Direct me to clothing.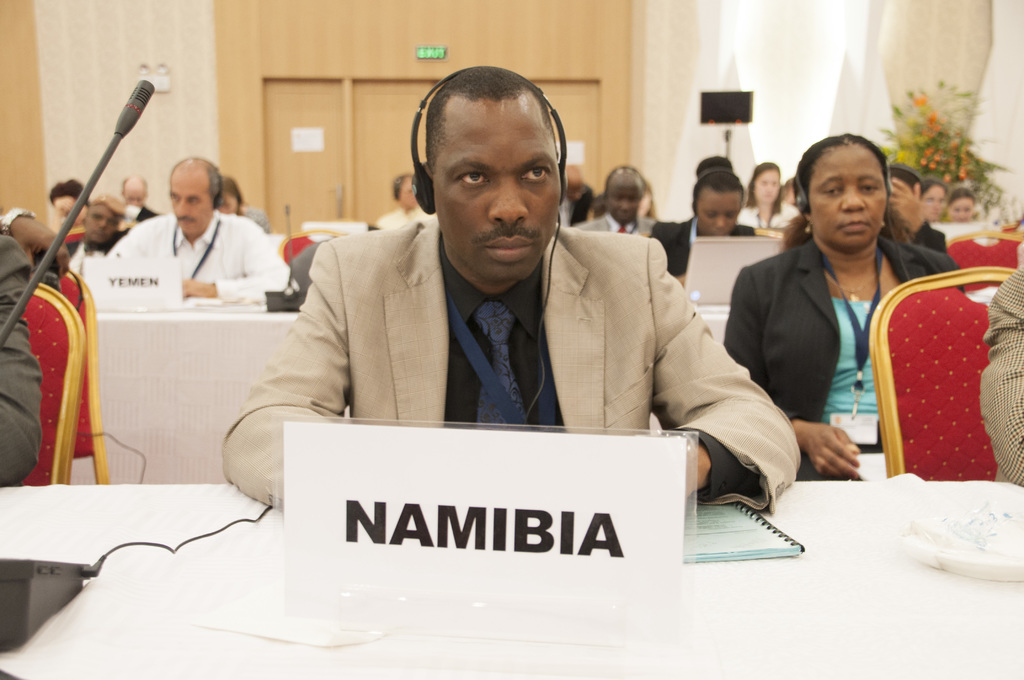
Direction: bbox(117, 201, 158, 231).
